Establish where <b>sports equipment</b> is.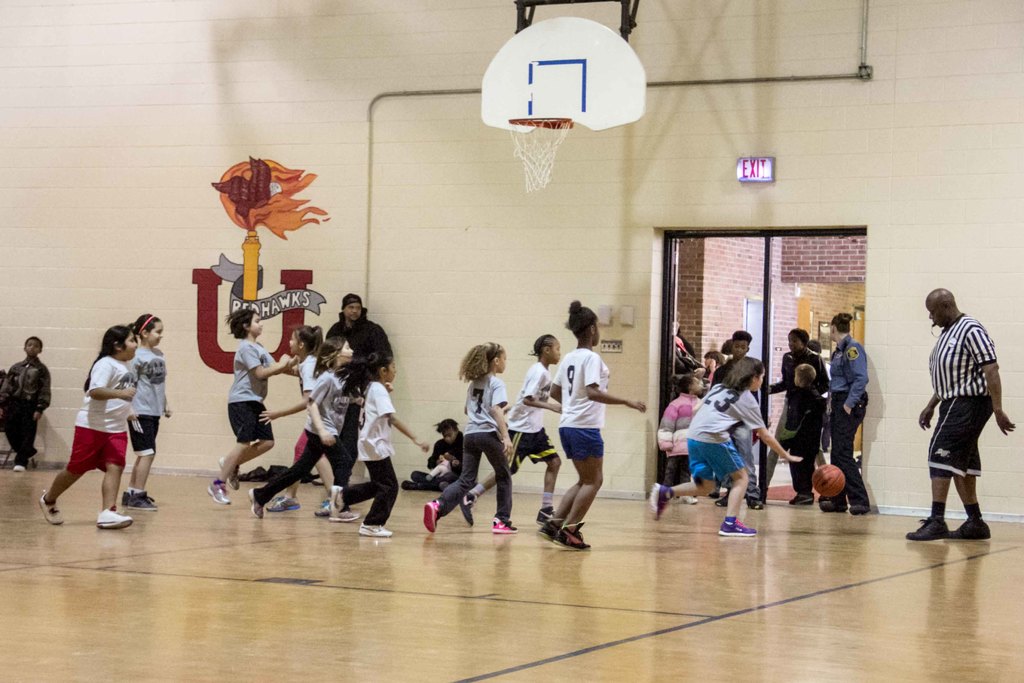
Established at 507 121 571 197.
